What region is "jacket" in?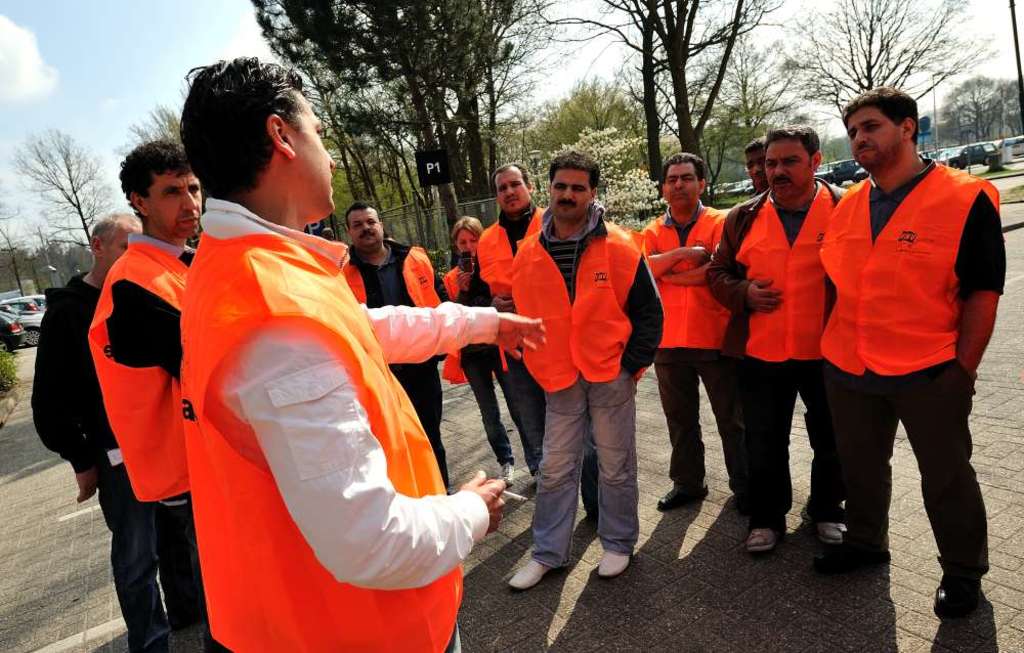
crop(814, 158, 998, 375).
